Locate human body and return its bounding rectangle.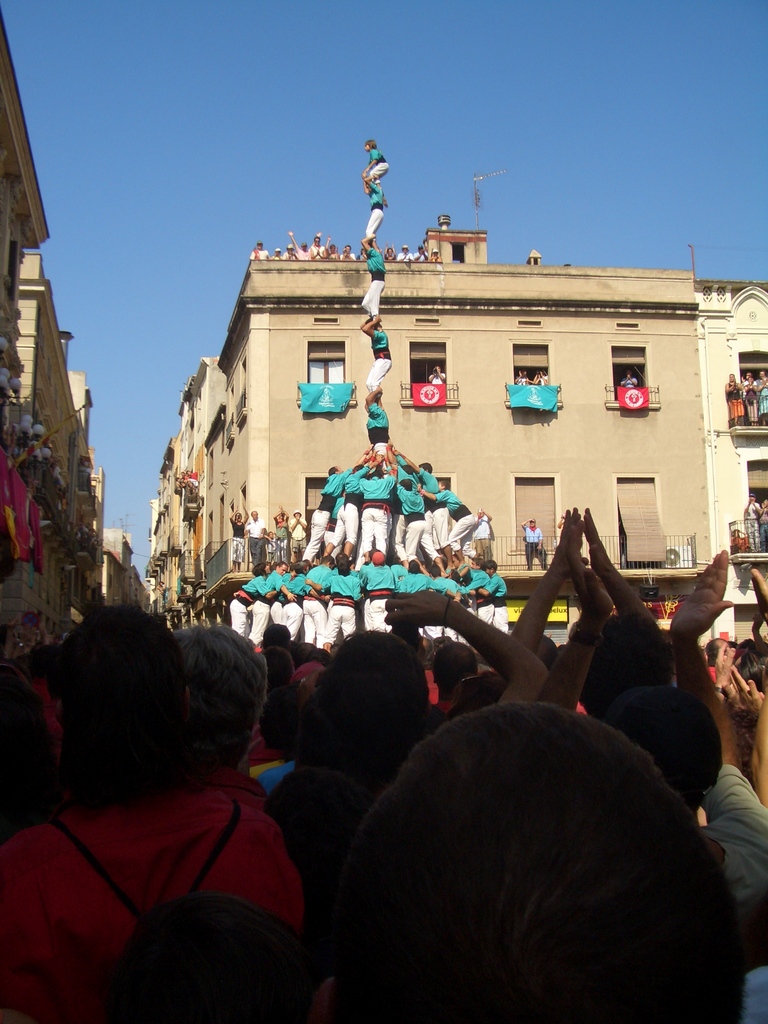
1, 346, 77, 572.
